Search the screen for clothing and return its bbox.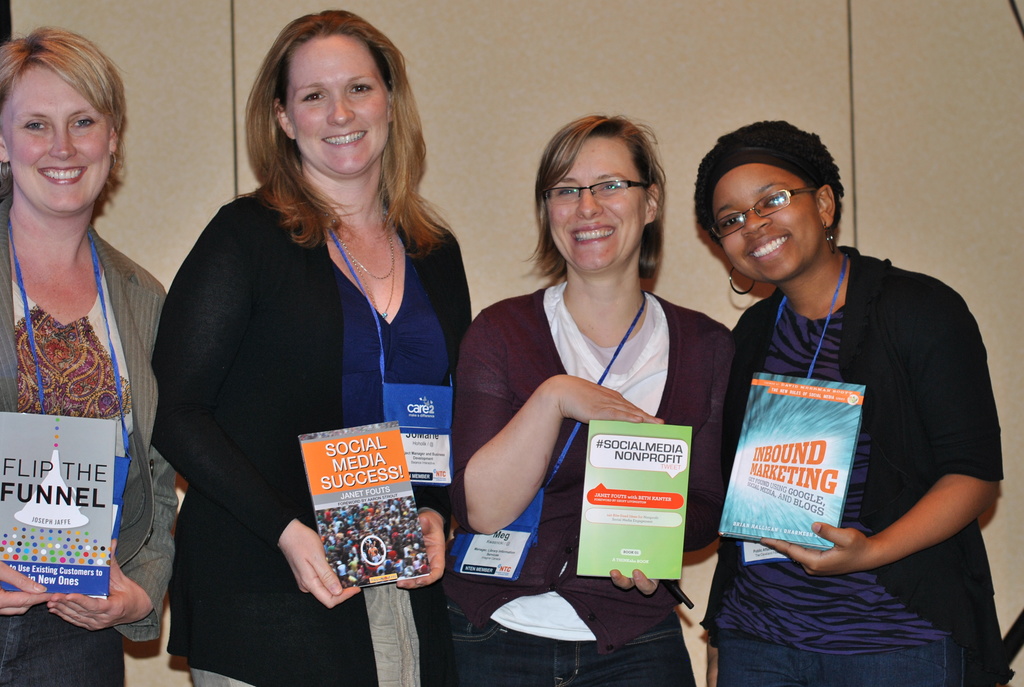
Found: Rect(151, 178, 474, 686).
